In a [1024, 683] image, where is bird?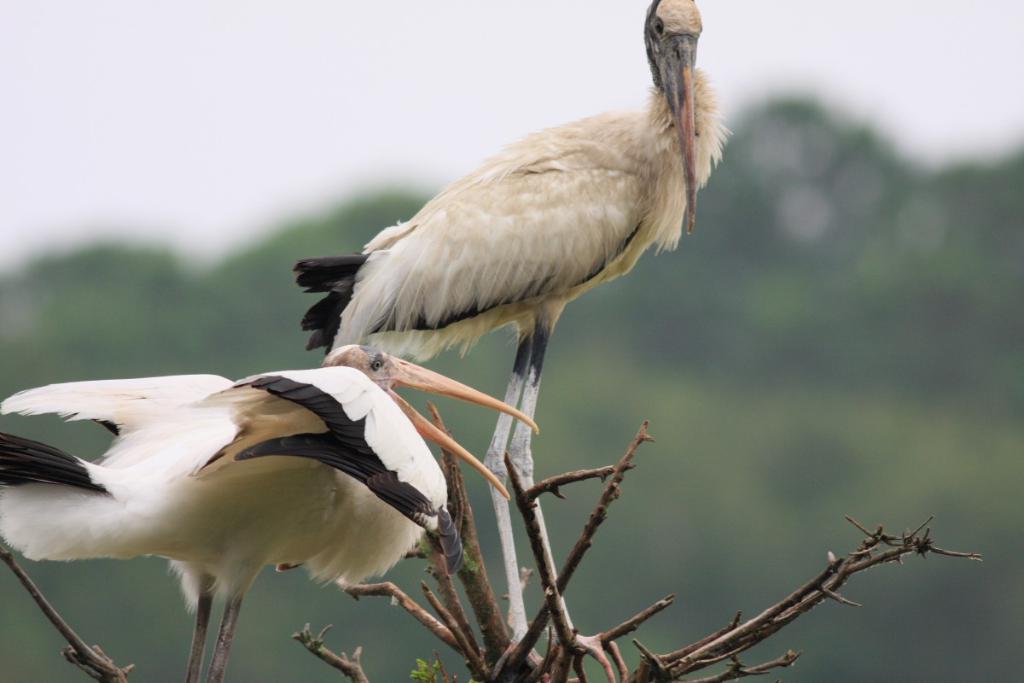
(276,0,741,682).
